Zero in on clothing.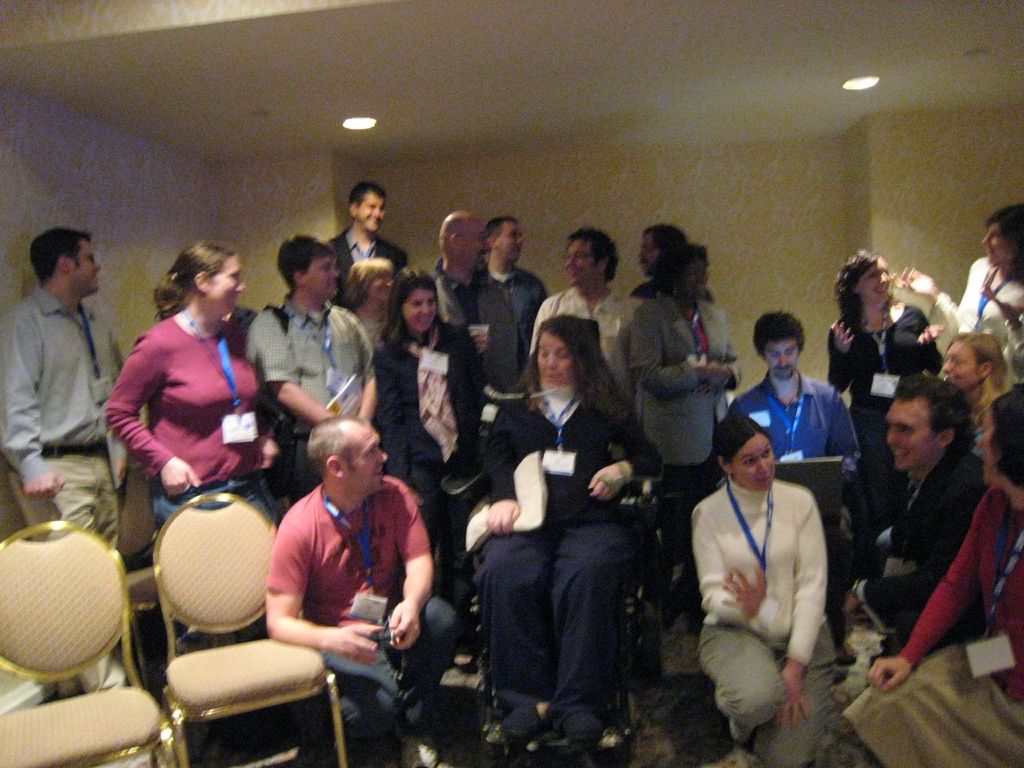
Zeroed in: <bbox>728, 362, 864, 643</bbox>.
